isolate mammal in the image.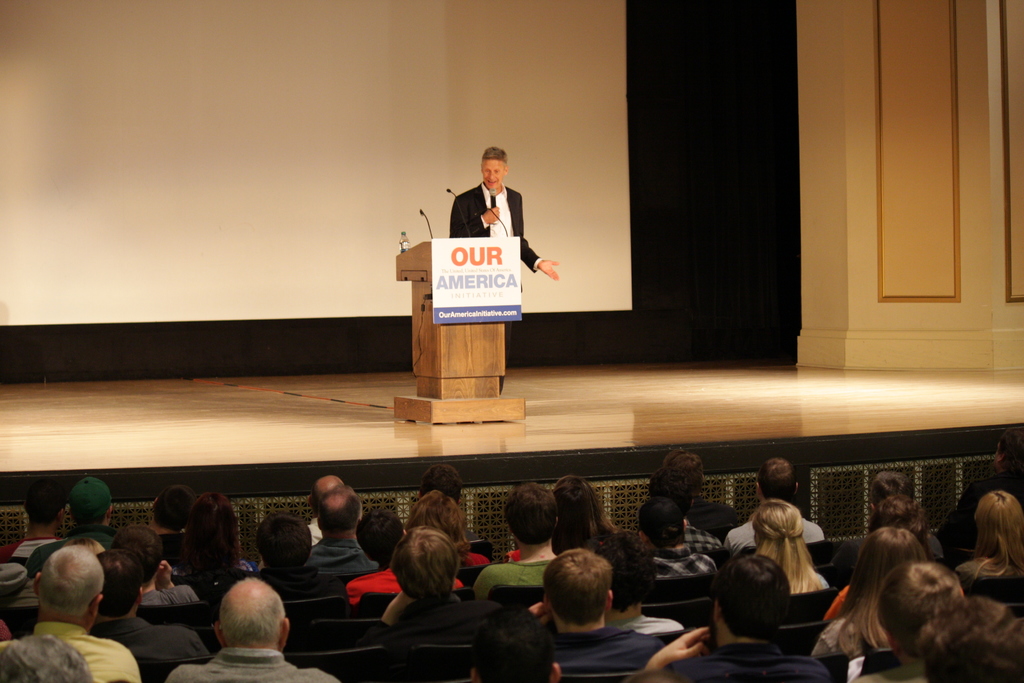
Isolated region: [x1=26, y1=475, x2=132, y2=577].
